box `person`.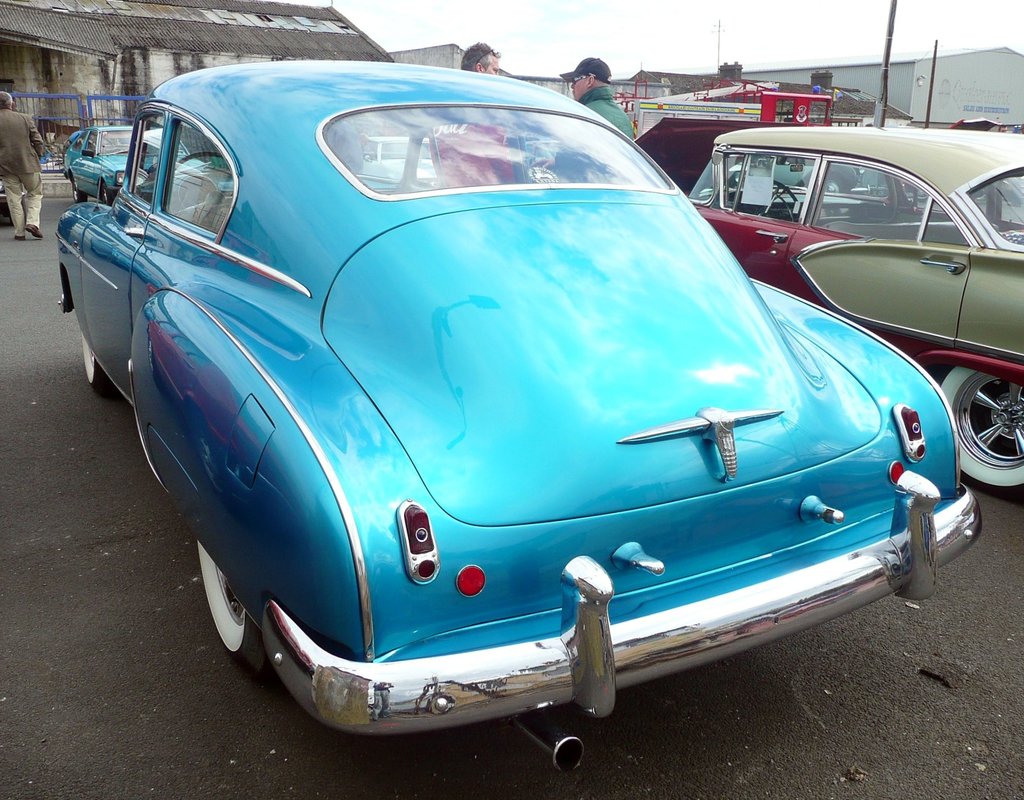
[x1=0, y1=89, x2=44, y2=239].
